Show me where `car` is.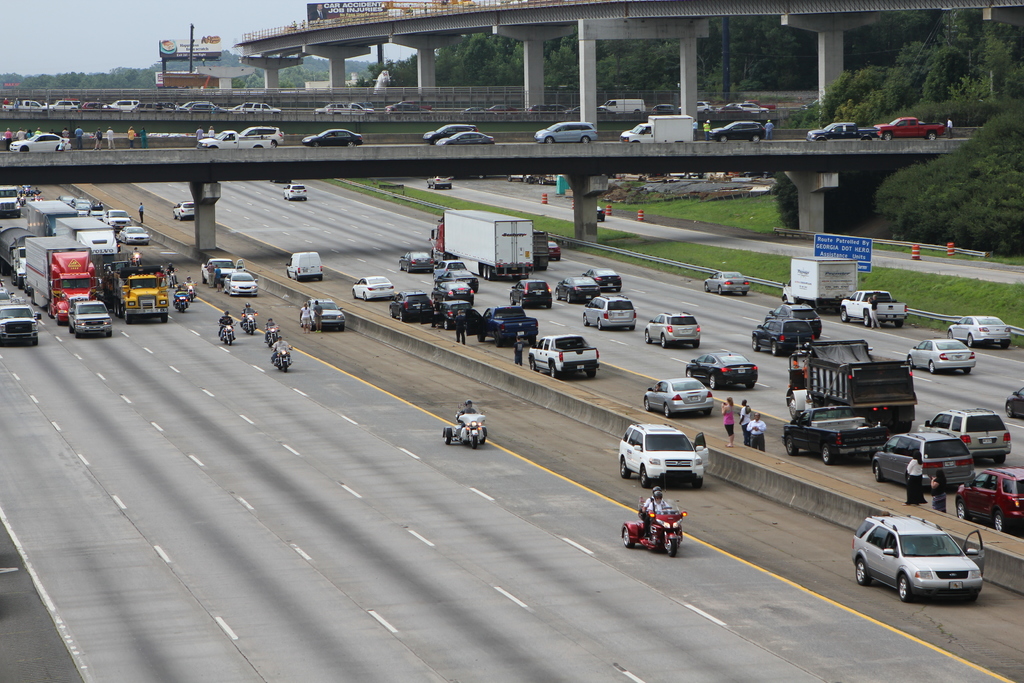
`car` is at locate(229, 276, 255, 295).
